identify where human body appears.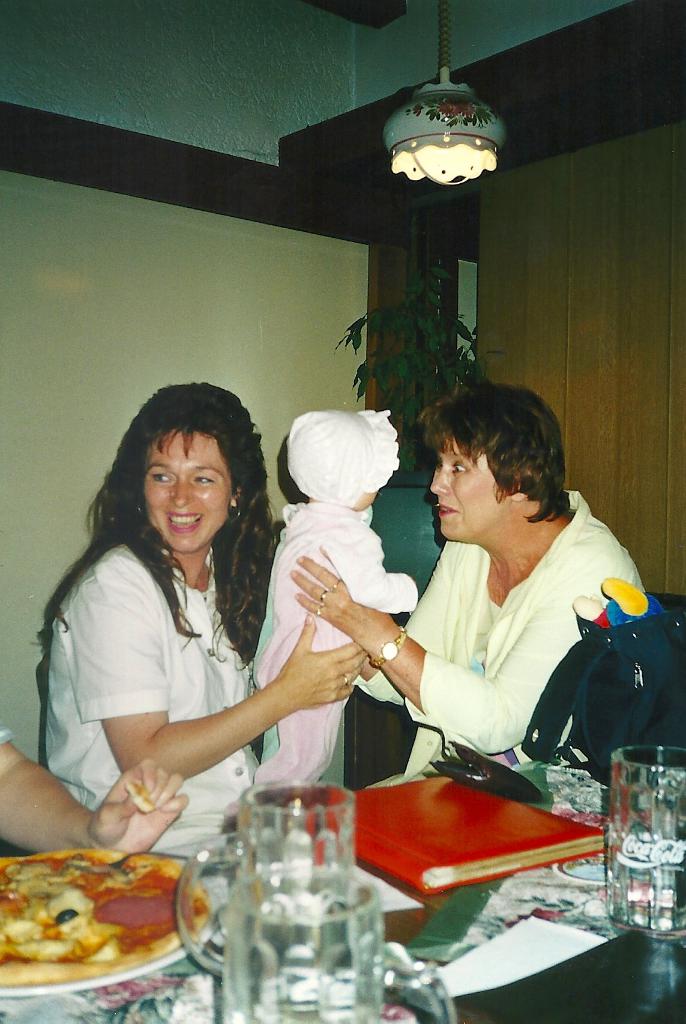
Appears at (left=40, top=559, right=360, bottom=849).
